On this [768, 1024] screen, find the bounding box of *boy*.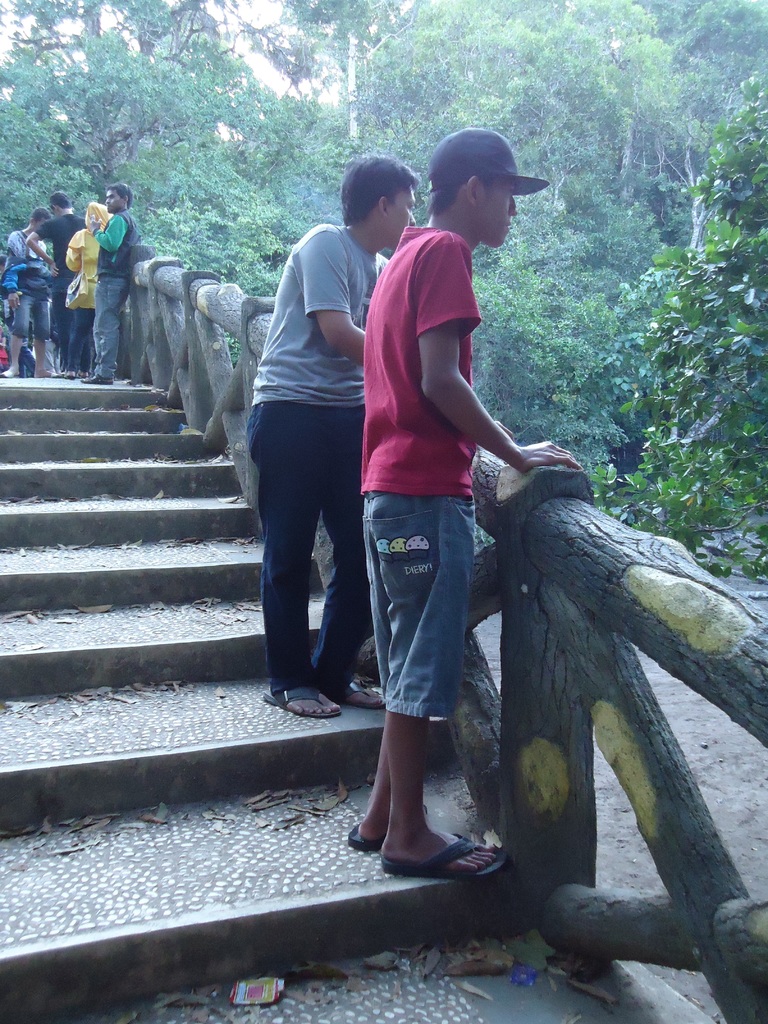
Bounding box: l=349, t=131, r=586, b=876.
